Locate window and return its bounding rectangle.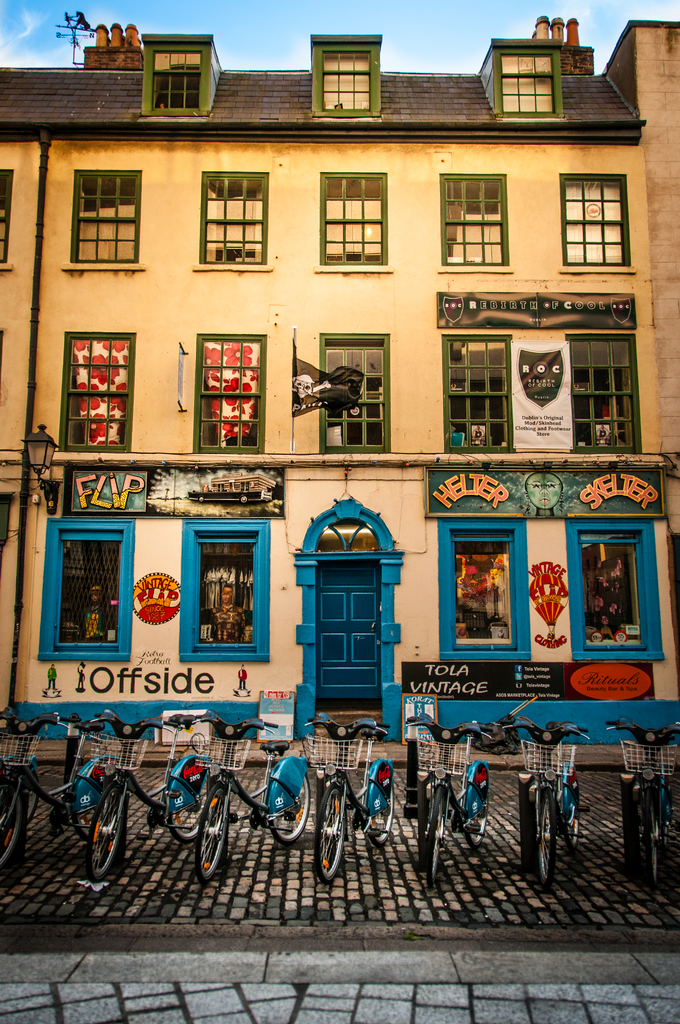
(left=0, top=170, right=13, bottom=268).
